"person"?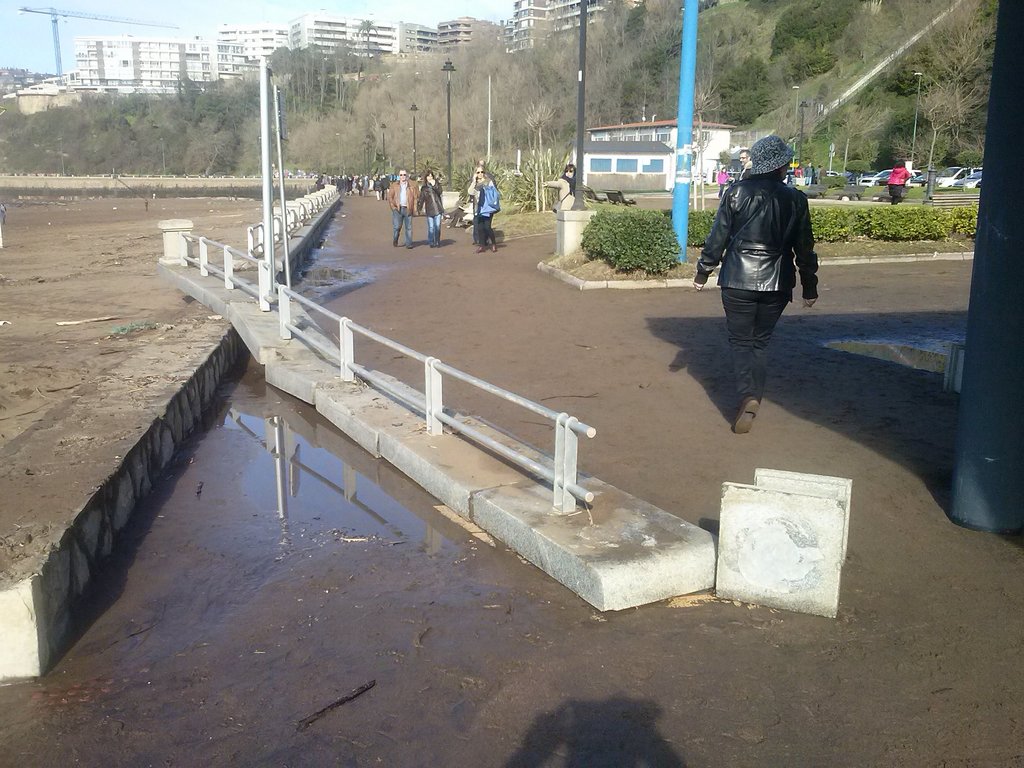
x1=889, y1=161, x2=915, y2=209
